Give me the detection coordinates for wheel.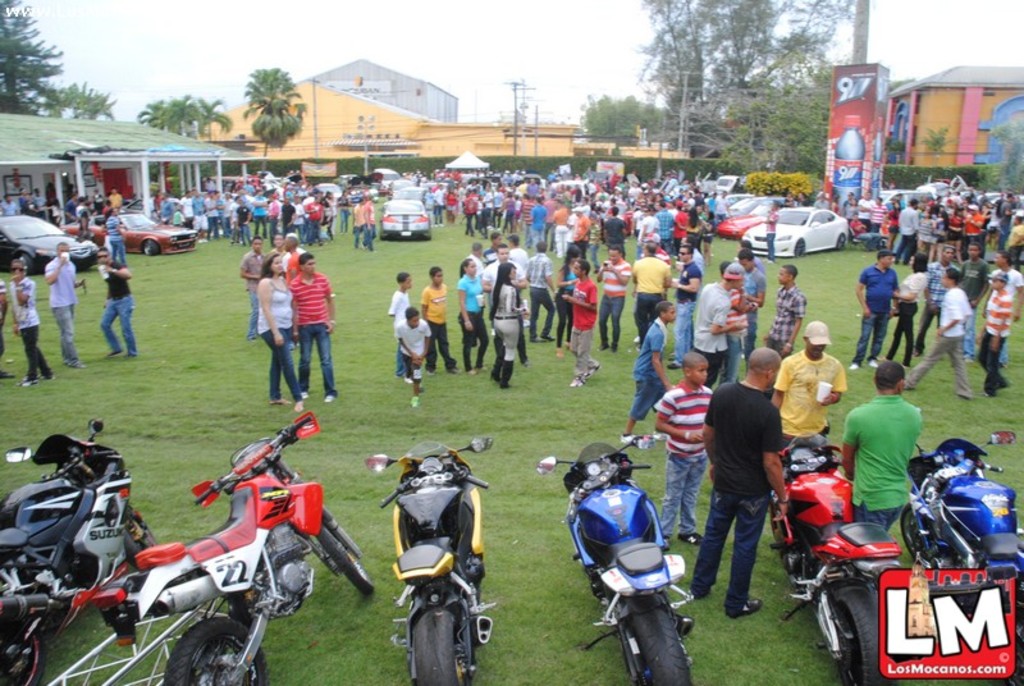
x1=618 y1=598 x2=698 y2=685.
